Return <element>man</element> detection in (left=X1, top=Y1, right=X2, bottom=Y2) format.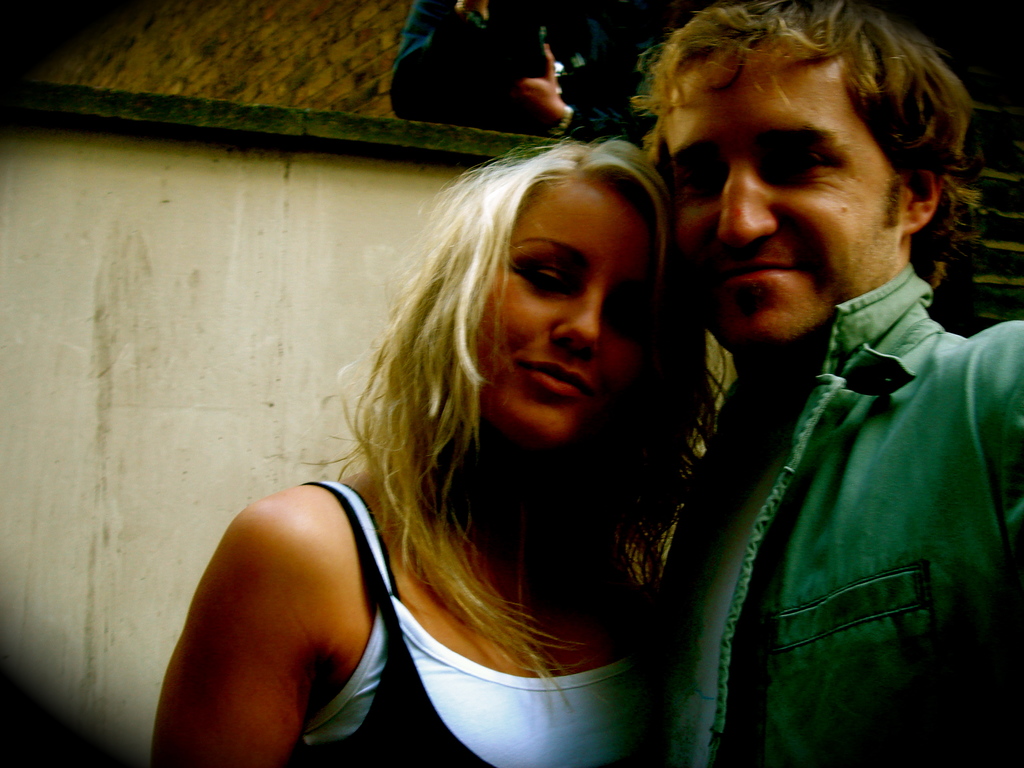
(left=614, top=0, right=1023, bottom=739).
